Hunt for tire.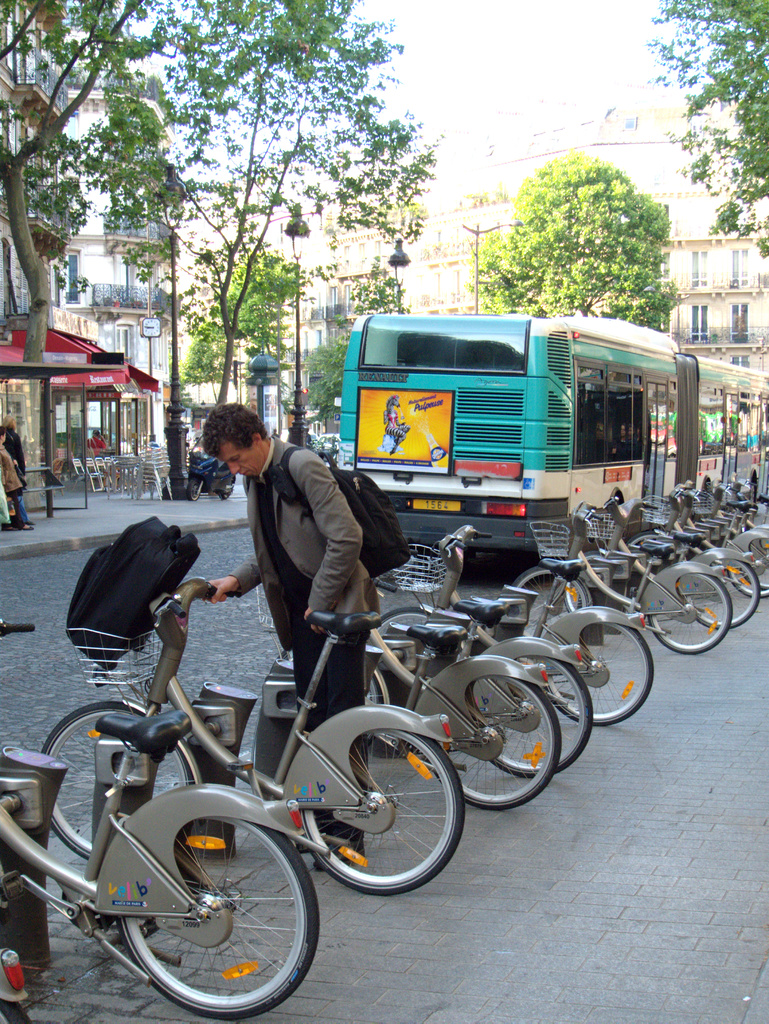
Hunted down at {"x1": 414, "y1": 652, "x2": 562, "y2": 813}.
